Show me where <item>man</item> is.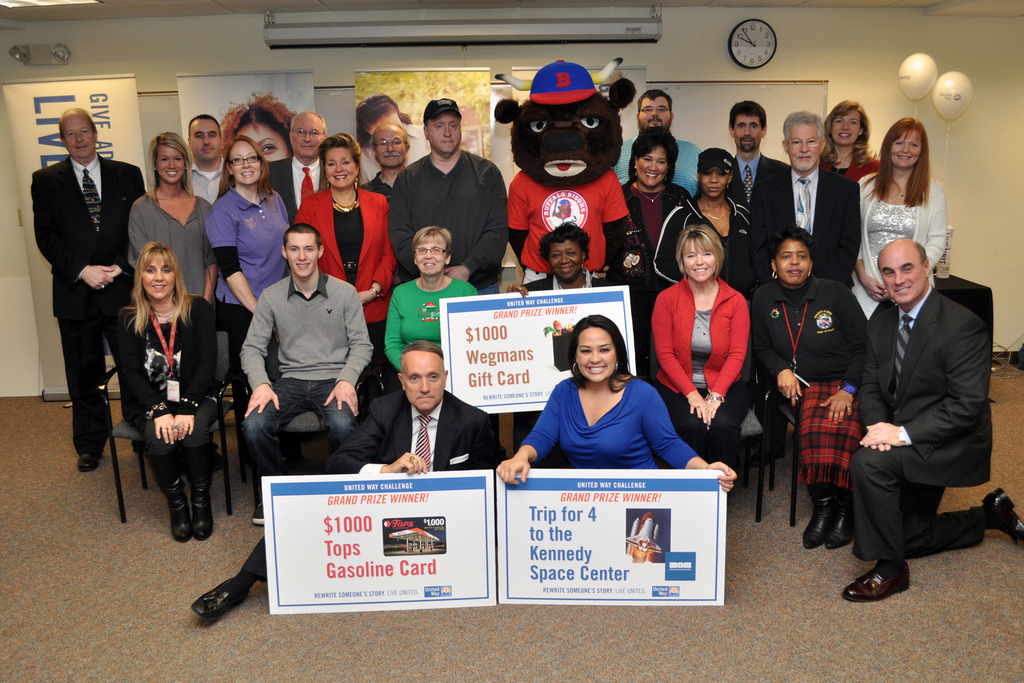
<item>man</item> is at <bbox>361, 124, 410, 202</bbox>.
